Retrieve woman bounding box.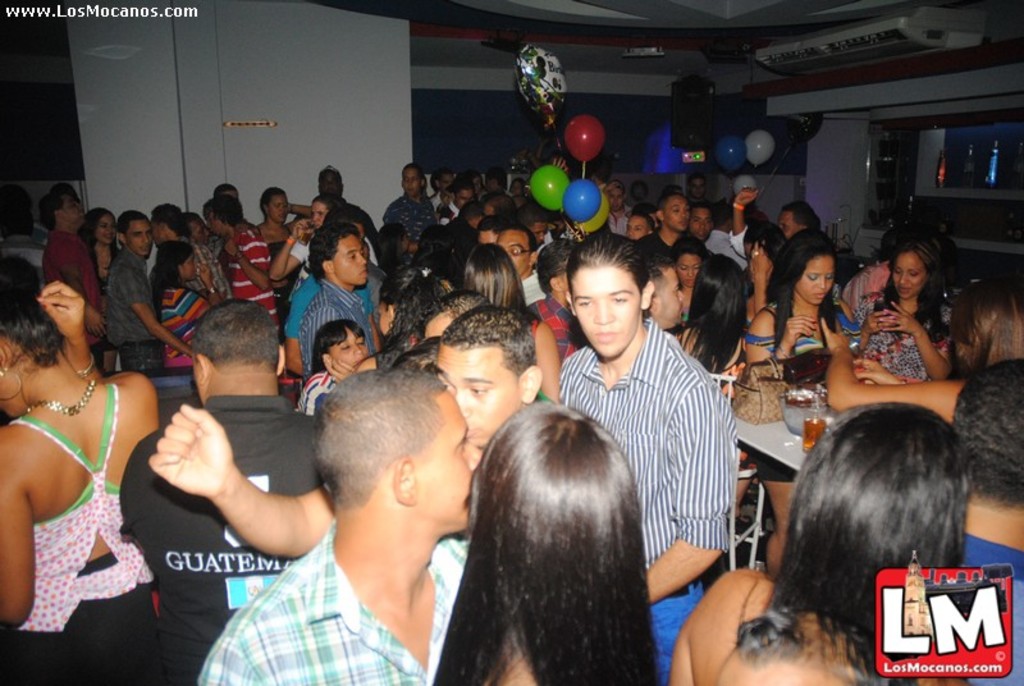
Bounding box: box=[460, 248, 530, 325].
